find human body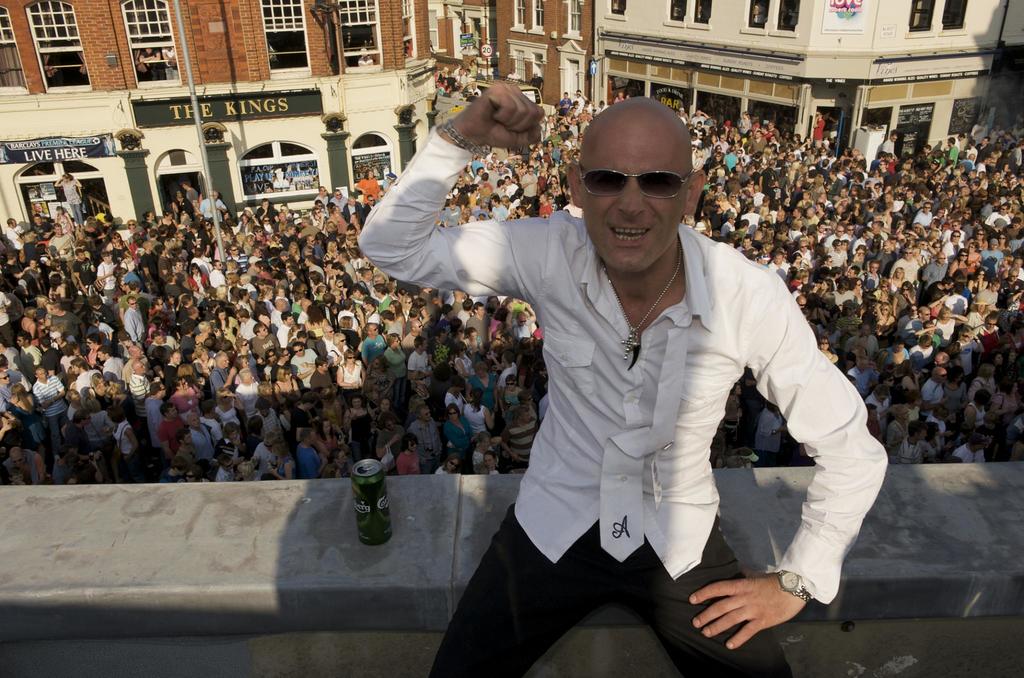
rect(884, 195, 893, 214)
